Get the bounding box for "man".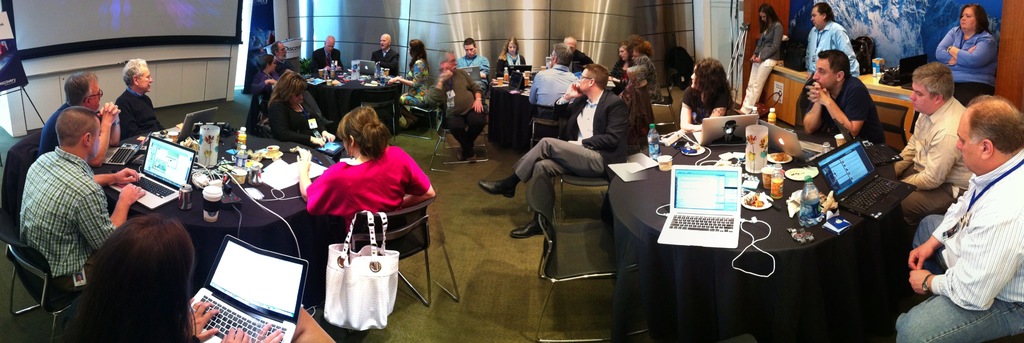
x1=457, y1=38, x2=492, y2=94.
